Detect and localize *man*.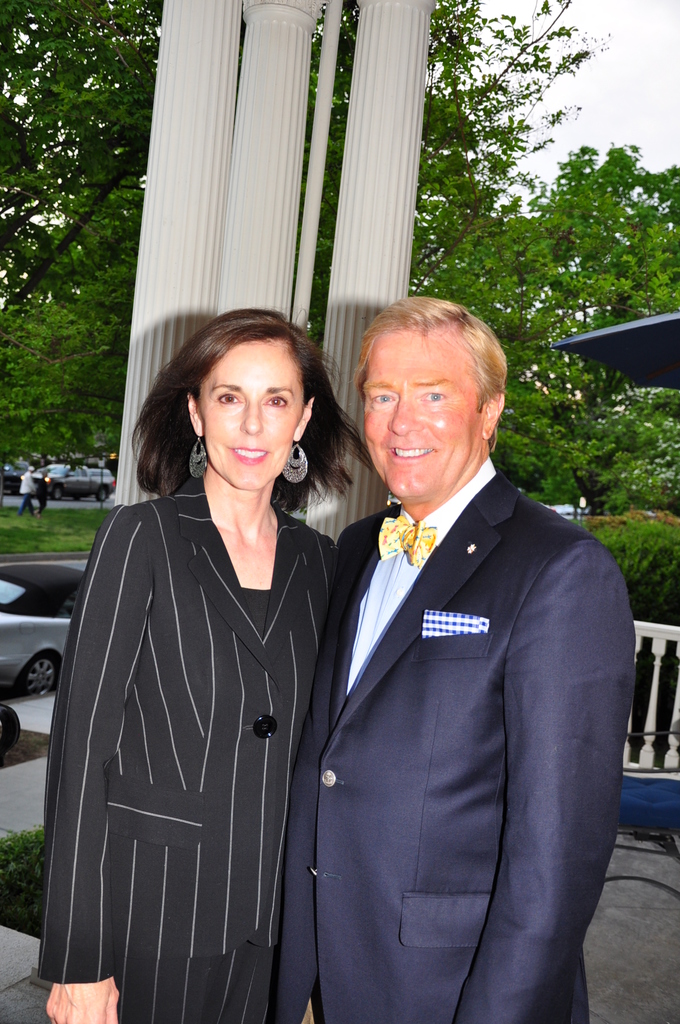
Localized at (x1=18, y1=463, x2=39, y2=517).
